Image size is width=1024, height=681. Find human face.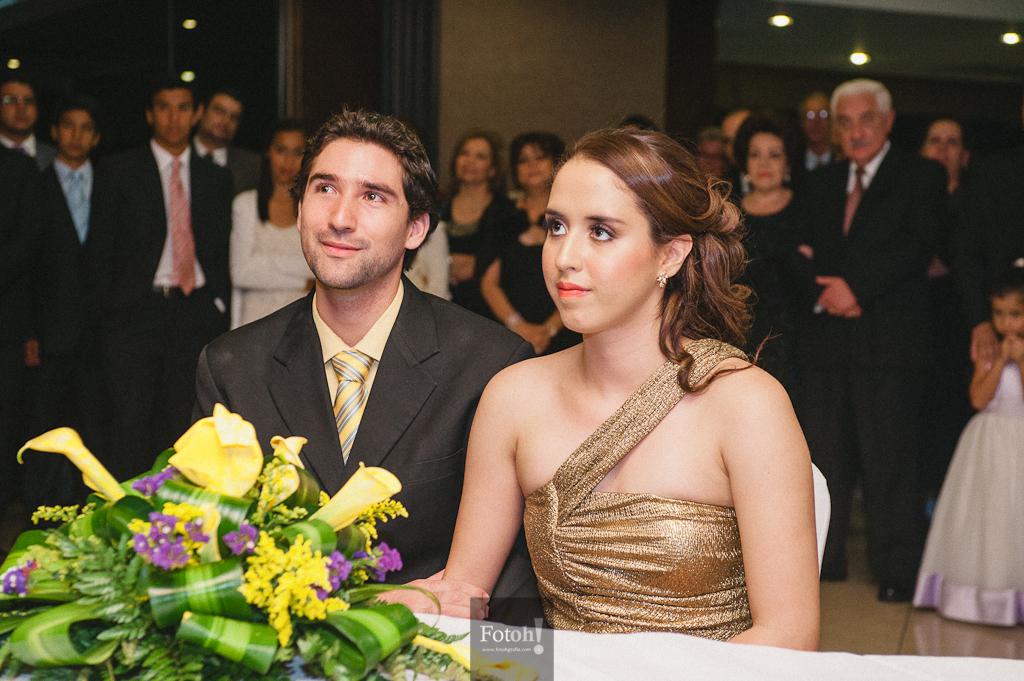
[left=150, top=90, right=191, bottom=141].
